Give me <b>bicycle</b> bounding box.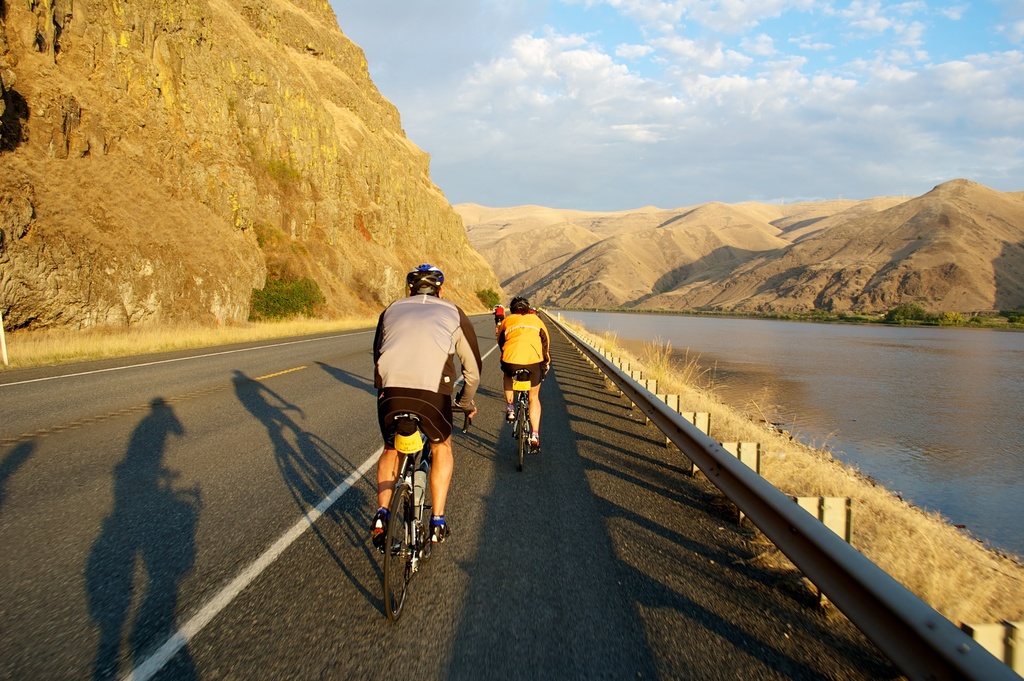
box=[513, 373, 534, 472].
